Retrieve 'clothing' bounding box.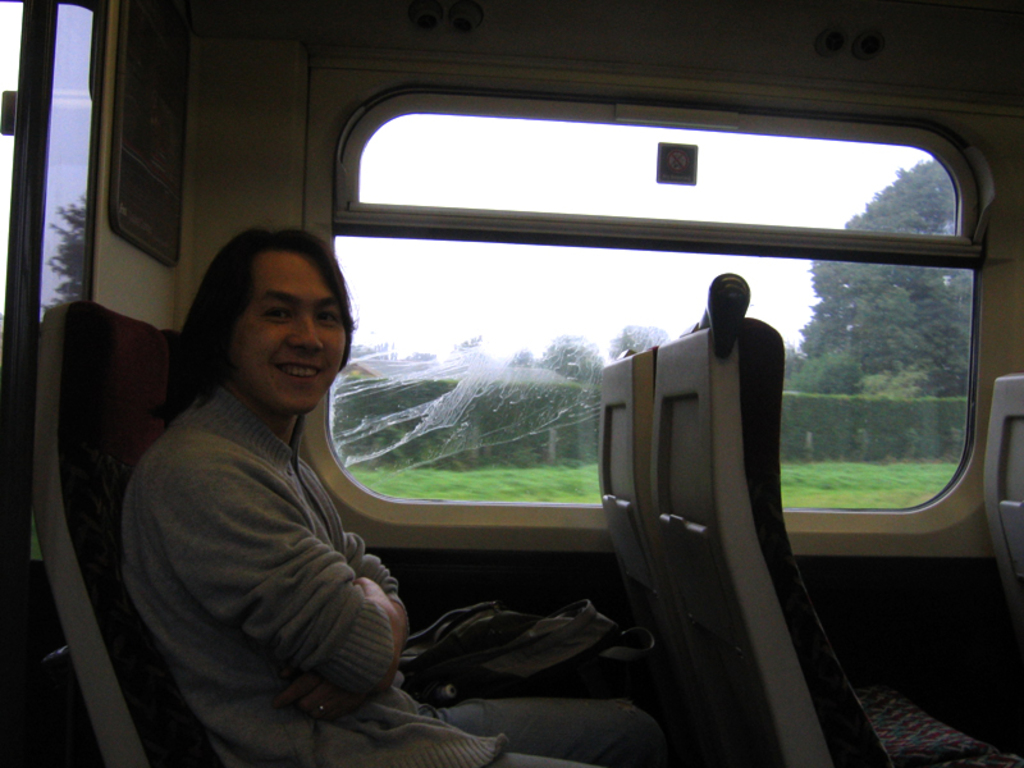
Bounding box: 127,388,512,767.
